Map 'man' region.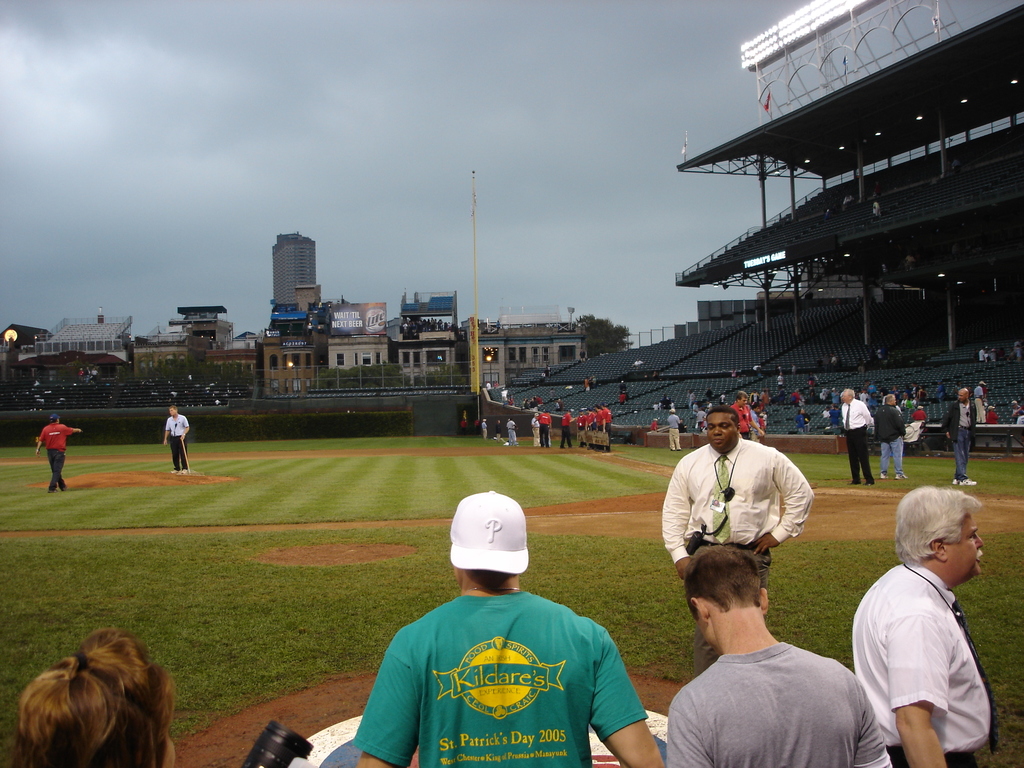
Mapped to 913 405 929 419.
